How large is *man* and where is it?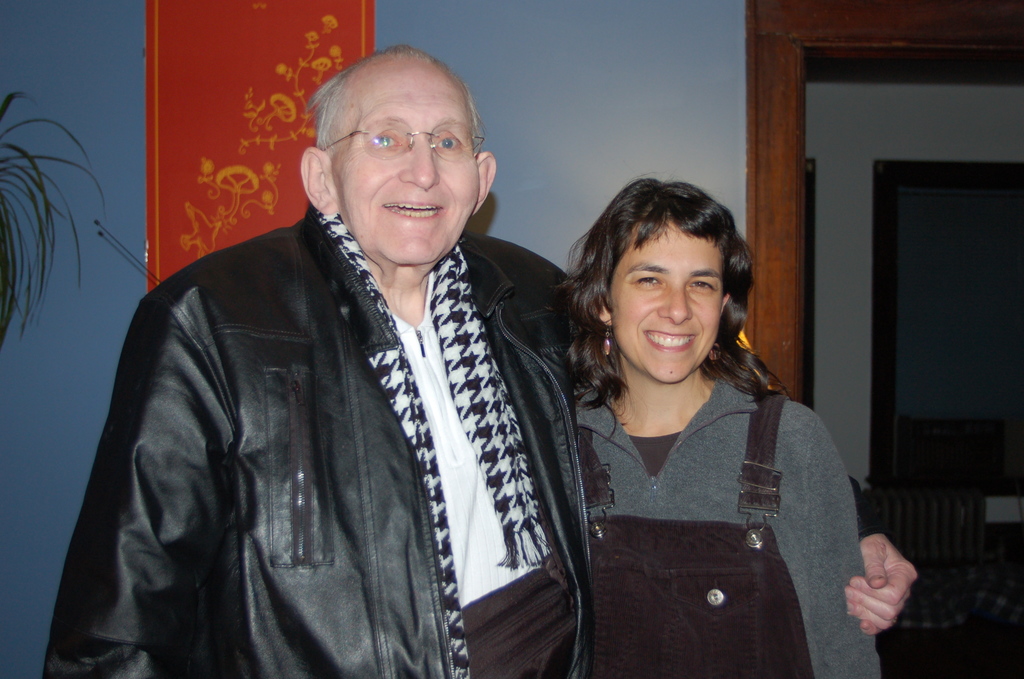
Bounding box: x1=36, y1=40, x2=922, y2=678.
